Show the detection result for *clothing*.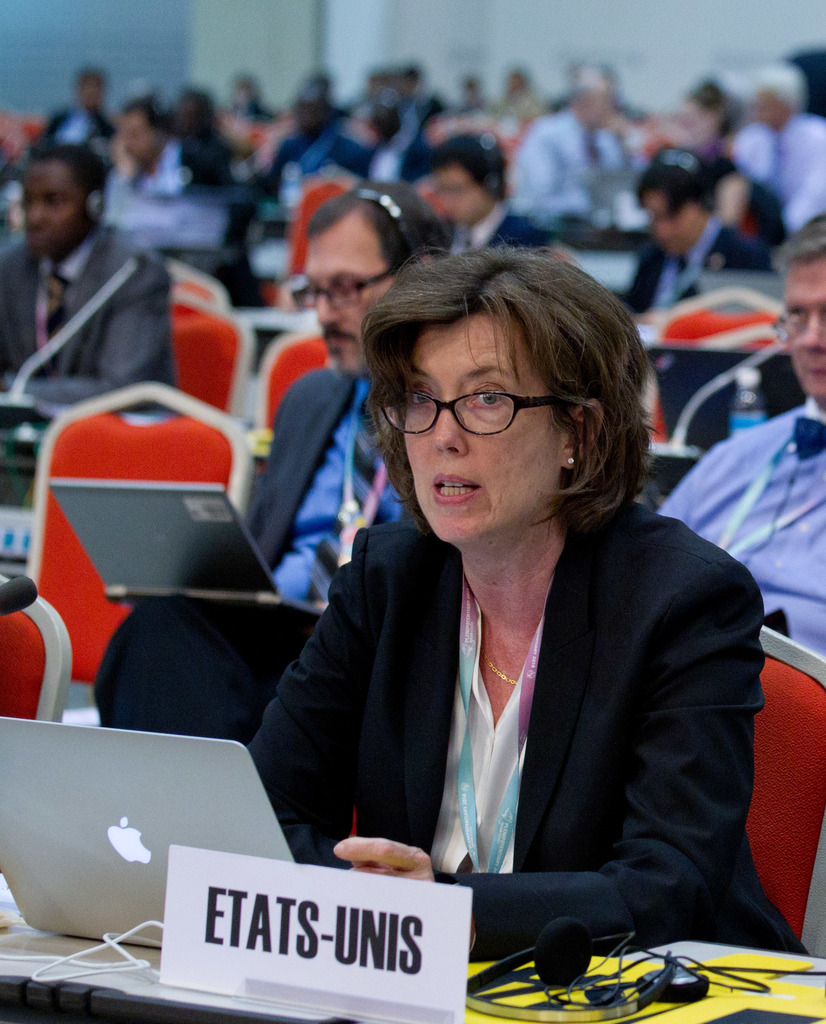
bbox(249, 452, 777, 973).
